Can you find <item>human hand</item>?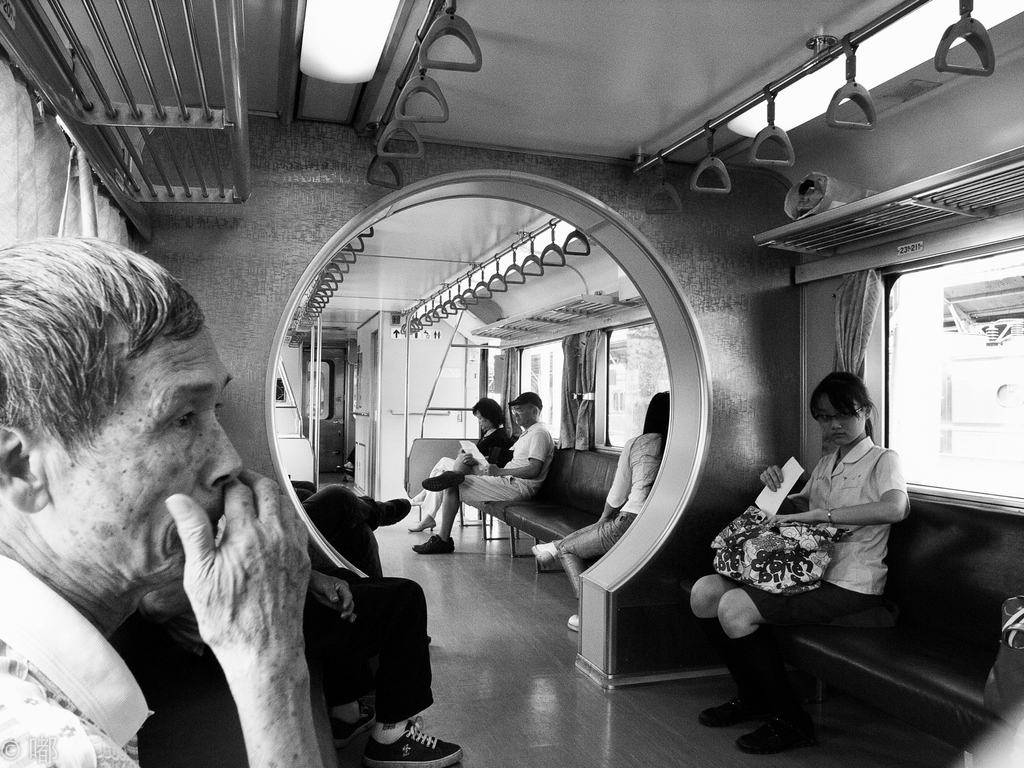
Yes, bounding box: bbox(458, 447, 464, 454).
